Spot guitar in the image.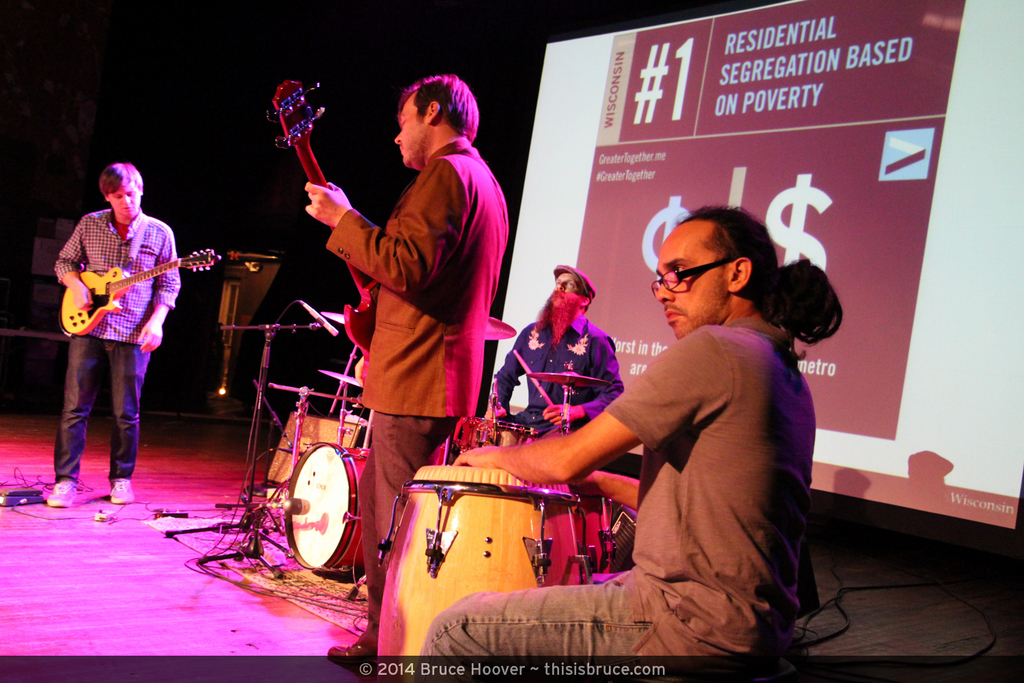
guitar found at (x1=59, y1=246, x2=225, y2=337).
